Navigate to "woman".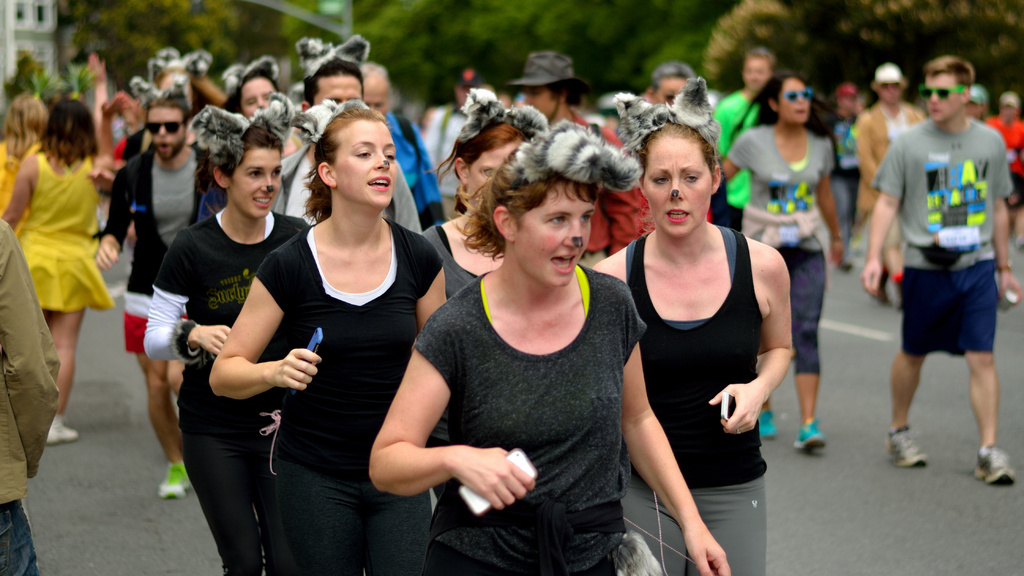
Navigation target: select_region(208, 103, 451, 574).
